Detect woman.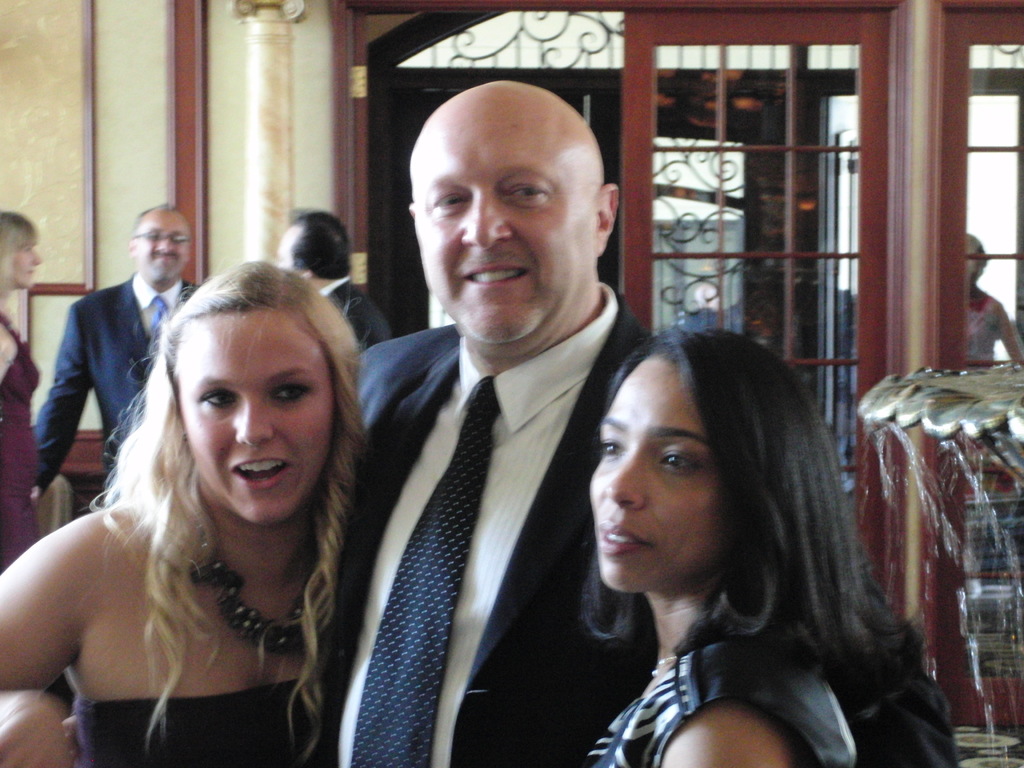
Detected at box(0, 213, 38, 569).
